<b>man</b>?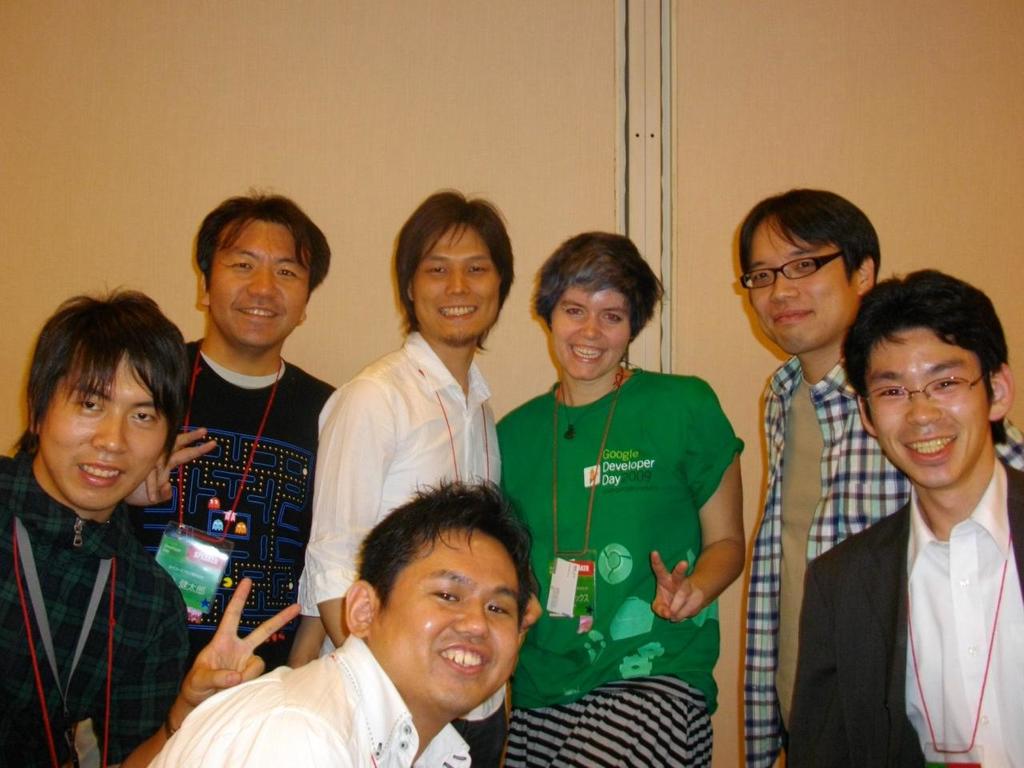
743/193/1023/767
